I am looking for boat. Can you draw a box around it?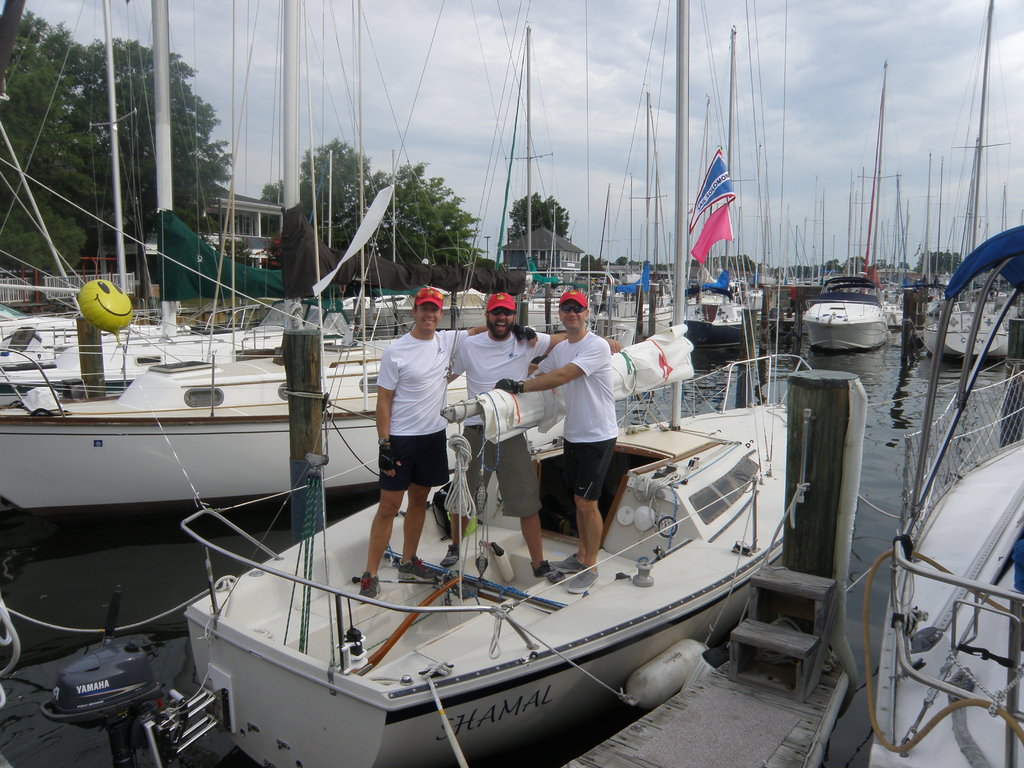
Sure, the bounding box is box(0, 0, 300, 365).
